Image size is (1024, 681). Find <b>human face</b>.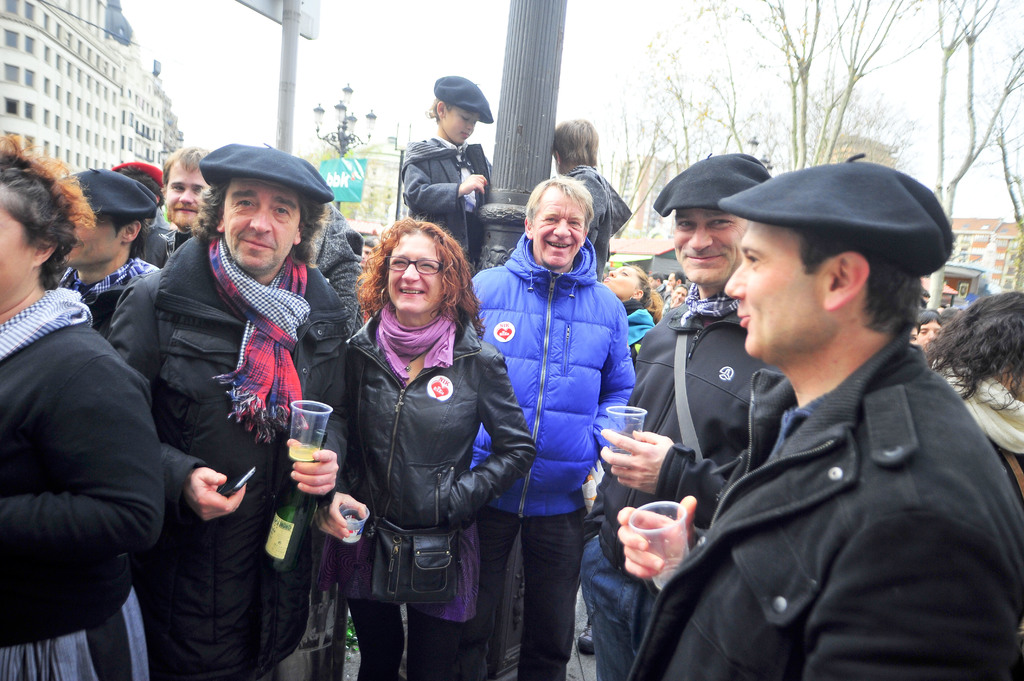
crop(0, 200, 34, 310).
